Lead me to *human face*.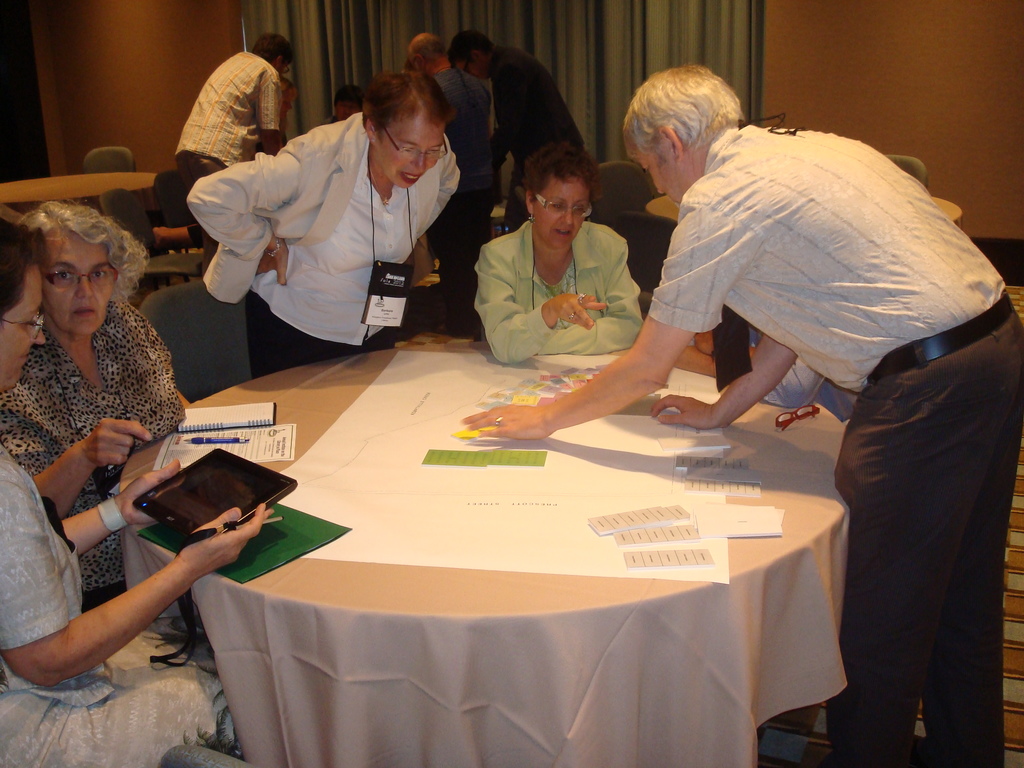
Lead to [42, 221, 120, 343].
